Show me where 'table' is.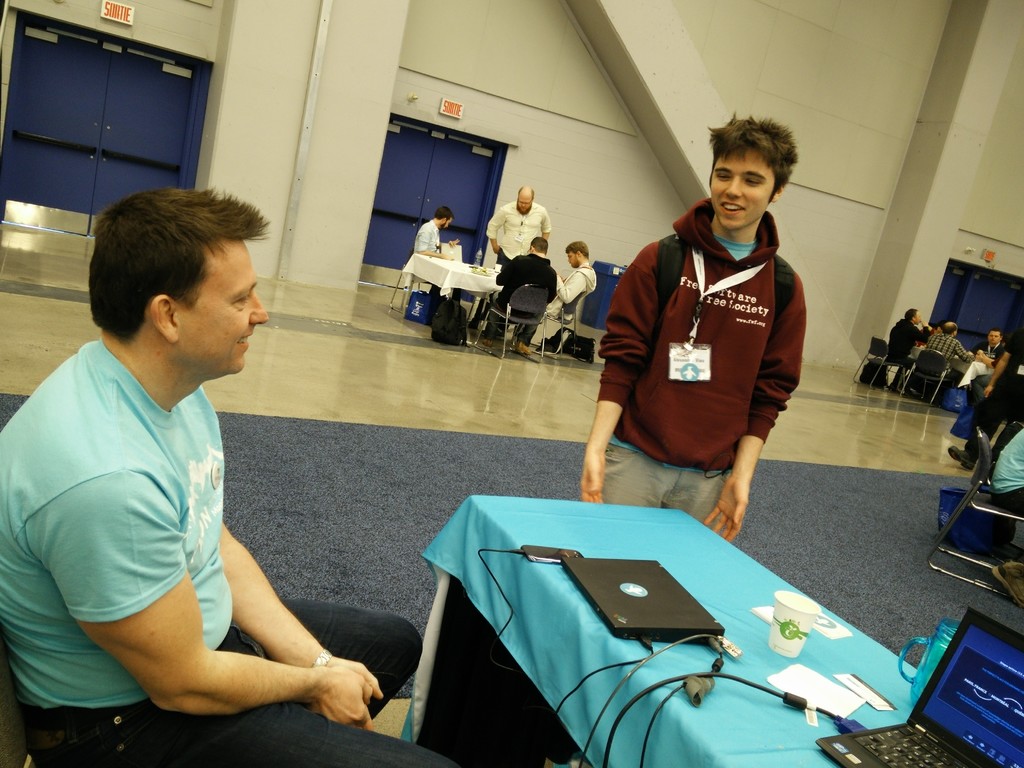
'table' is at (376,488,900,767).
